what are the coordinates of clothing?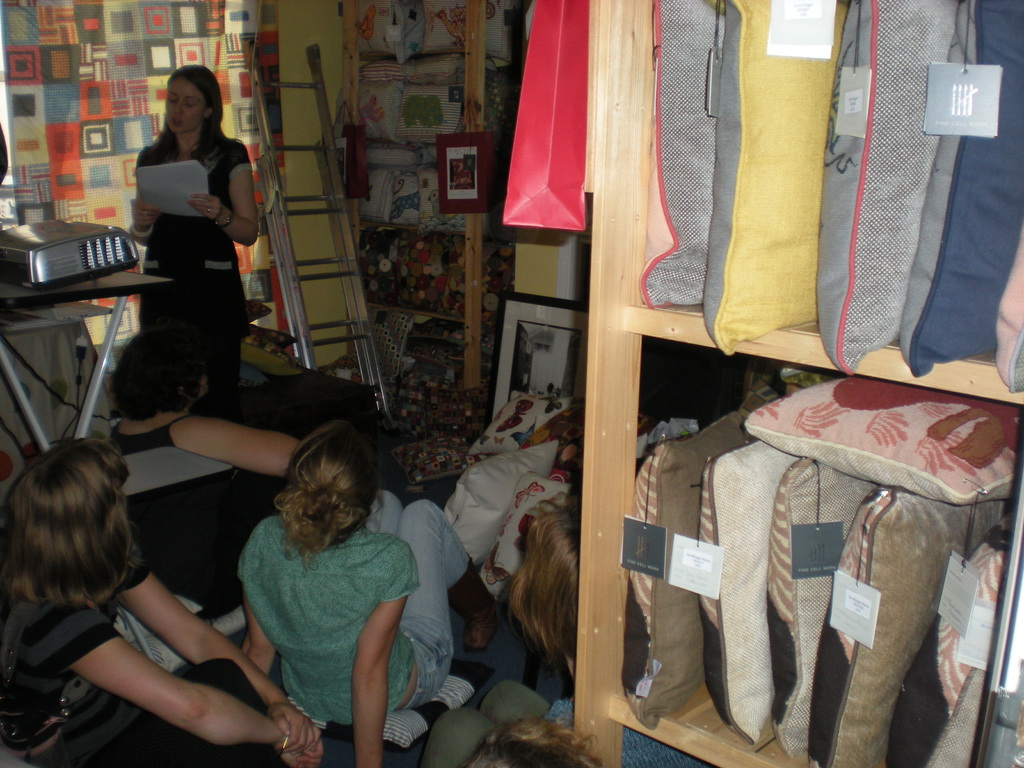
(0, 550, 290, 767).
